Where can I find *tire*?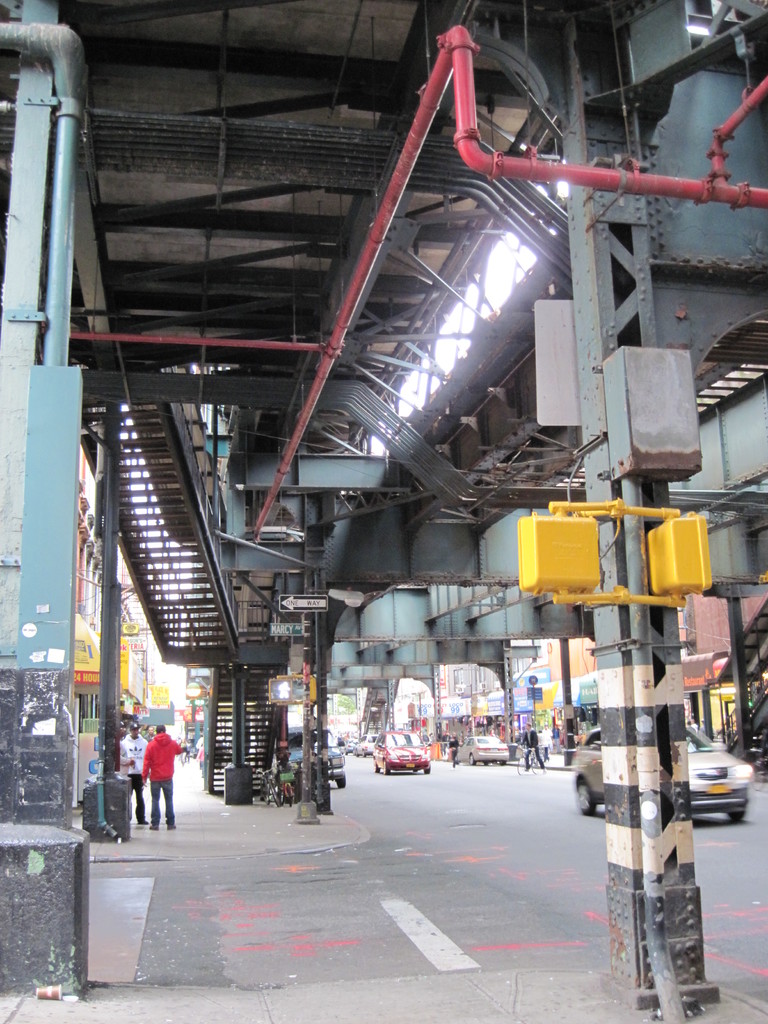
You can find it at 499 758 508 766.
